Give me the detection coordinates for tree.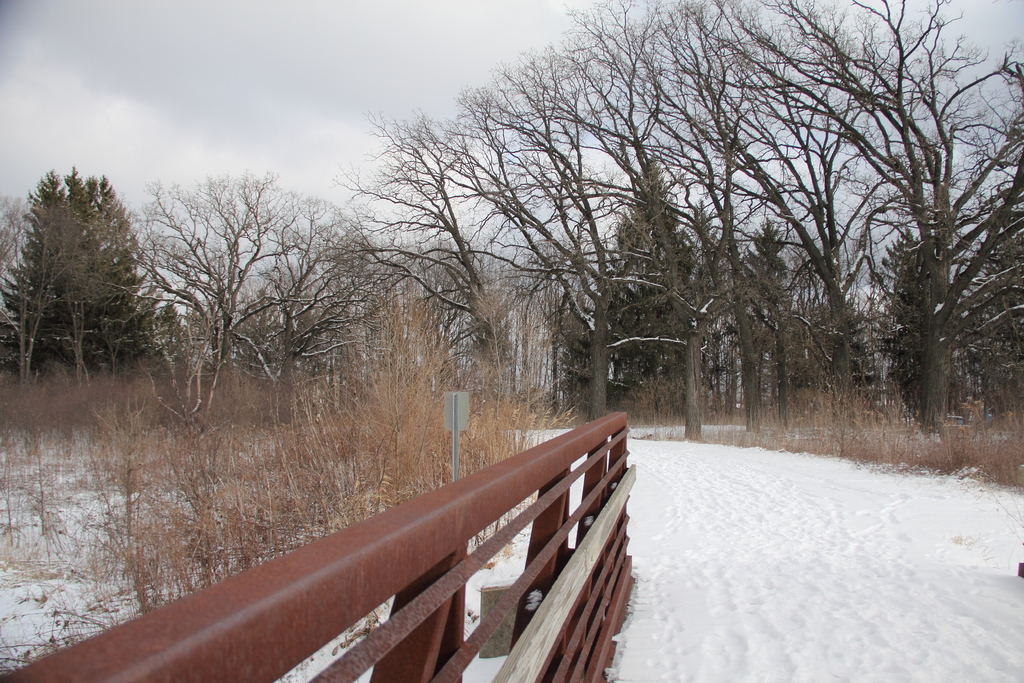
(548, 157, 731, 421).
